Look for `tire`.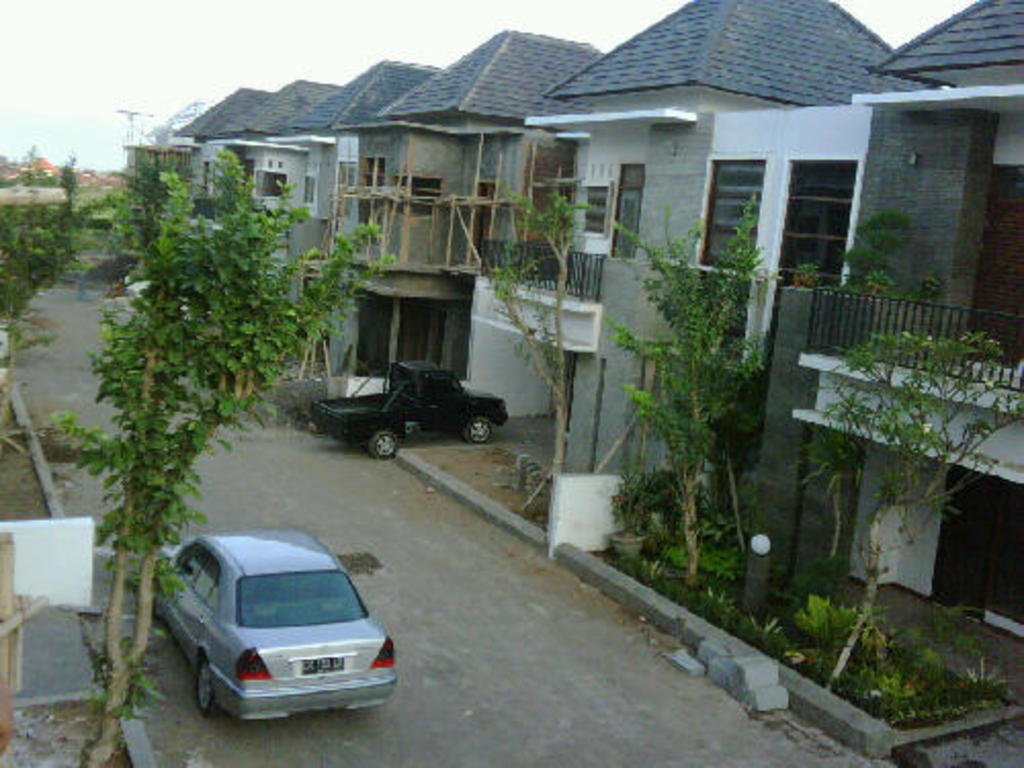
Found: <region>463, 418, 492, 444</region>.
